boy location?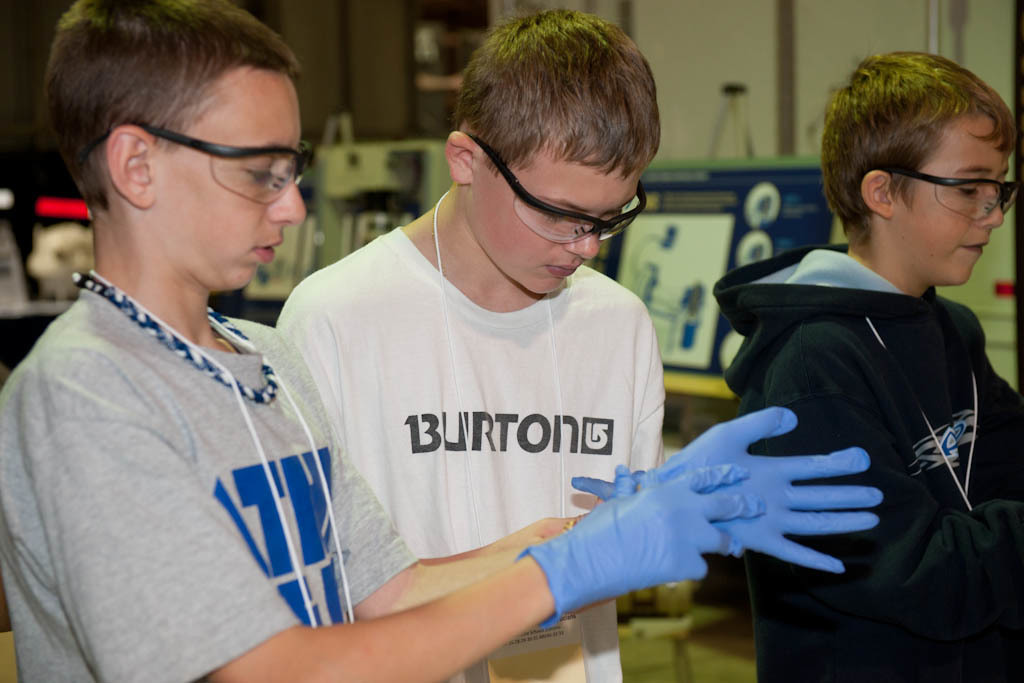
left=0, top=0, right=765, bottom=682
